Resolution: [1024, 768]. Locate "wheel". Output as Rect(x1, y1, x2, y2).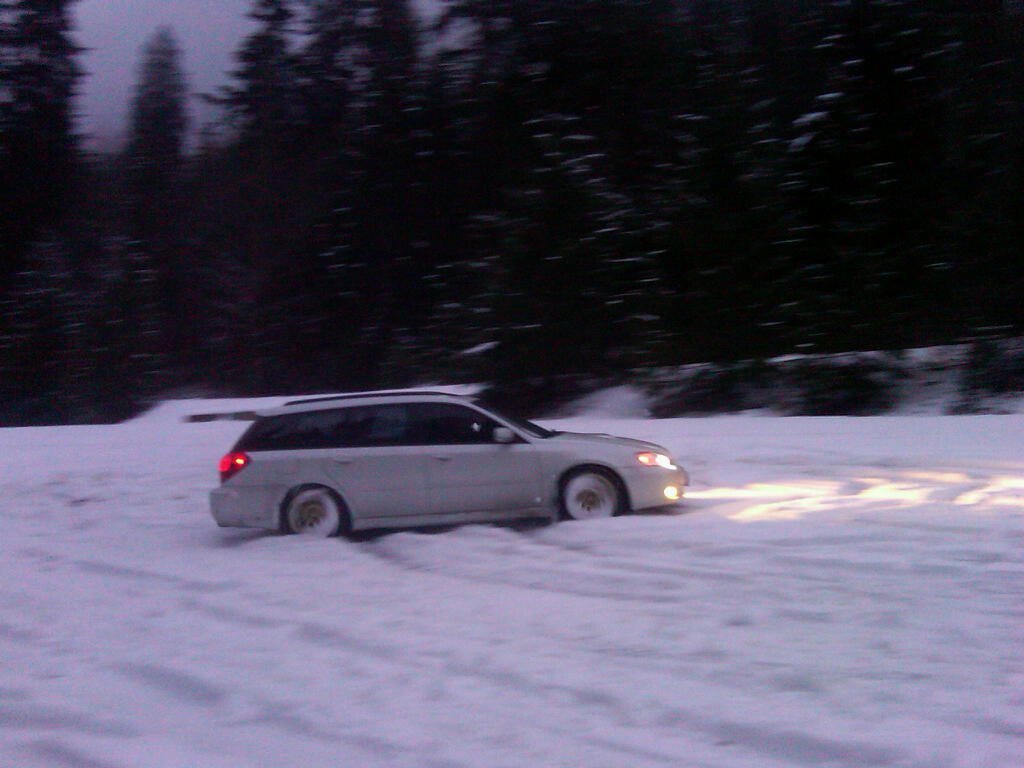
Rect(280, 486, 352, 540).
